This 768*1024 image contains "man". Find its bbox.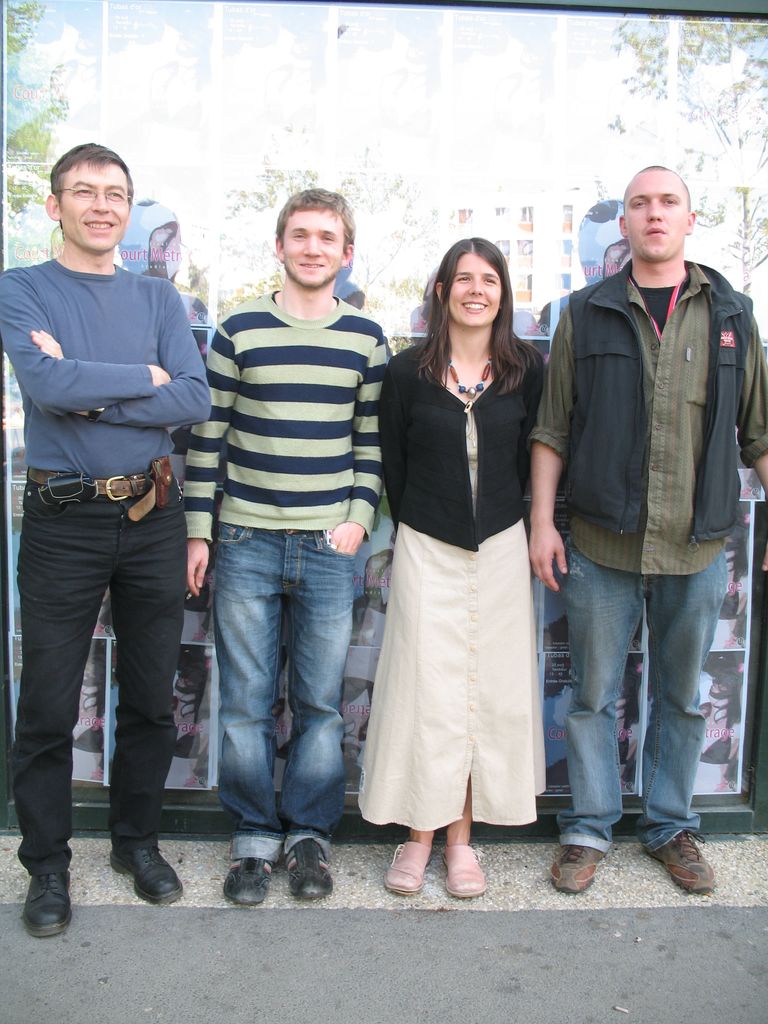
rect(10, 136, 216, 925).
